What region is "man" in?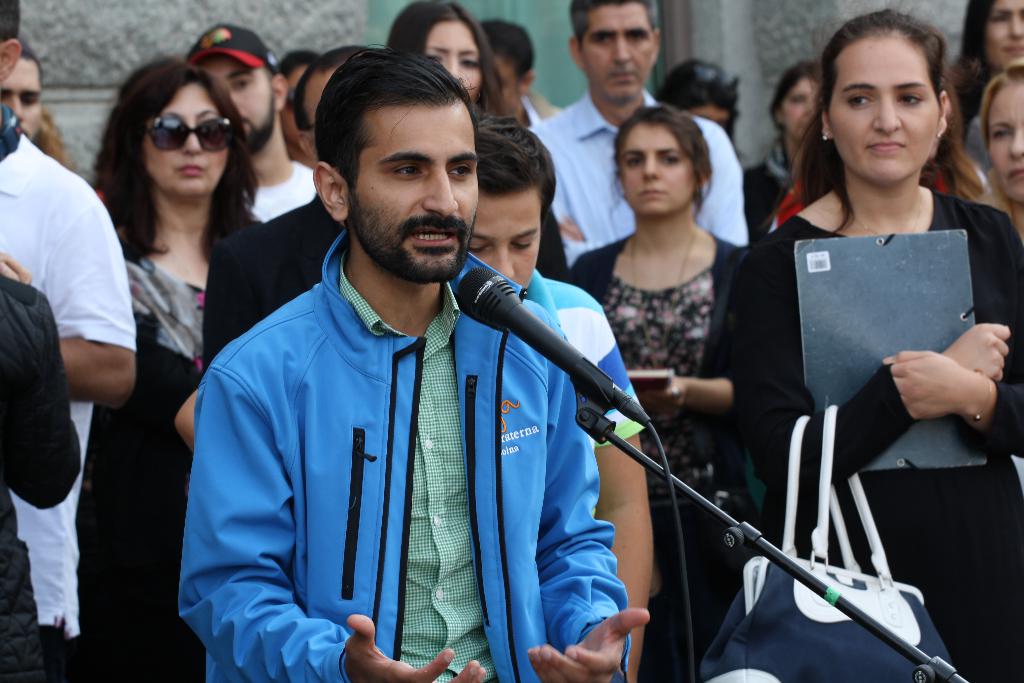
left=524, top=0, right=751, bottom=276.
